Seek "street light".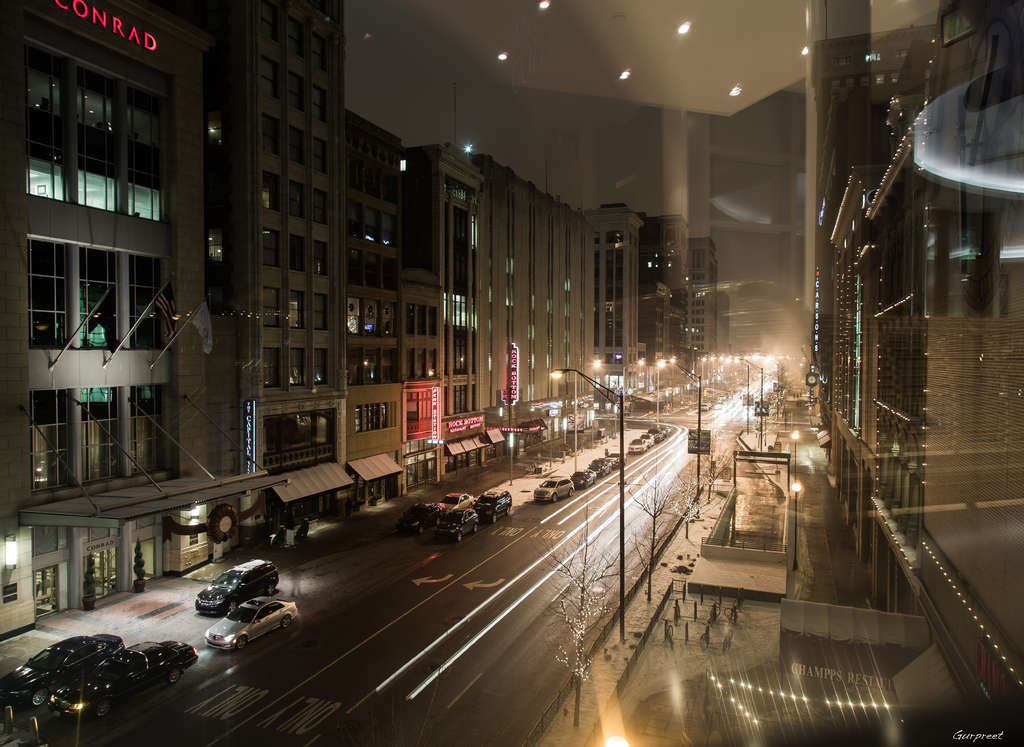
locate(559, 417, 568, 467).
